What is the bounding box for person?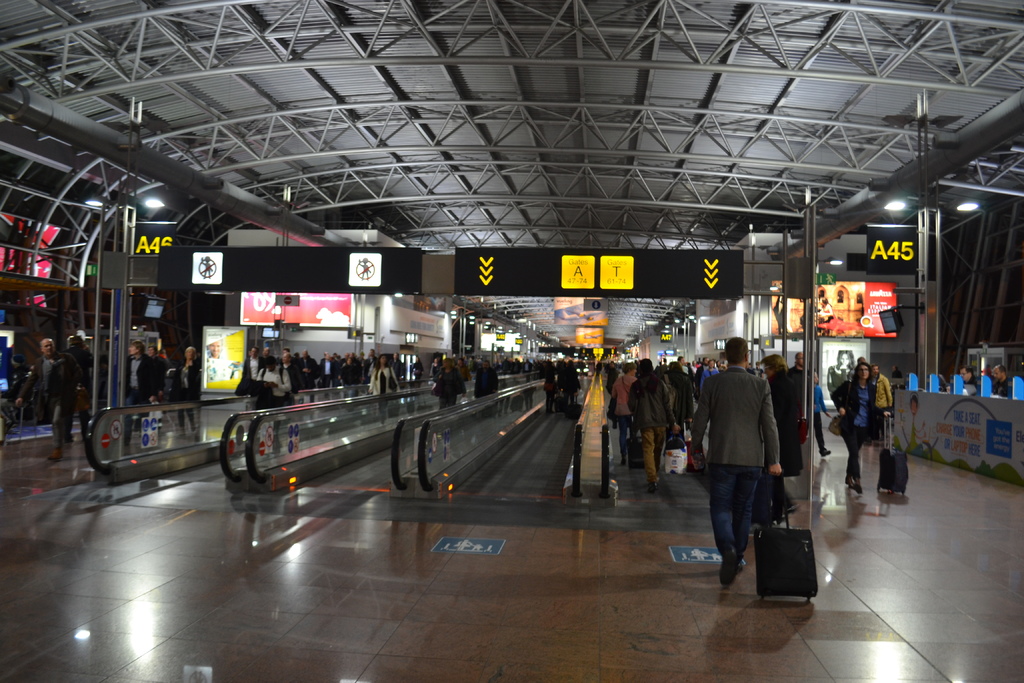
630 360 674 482.
